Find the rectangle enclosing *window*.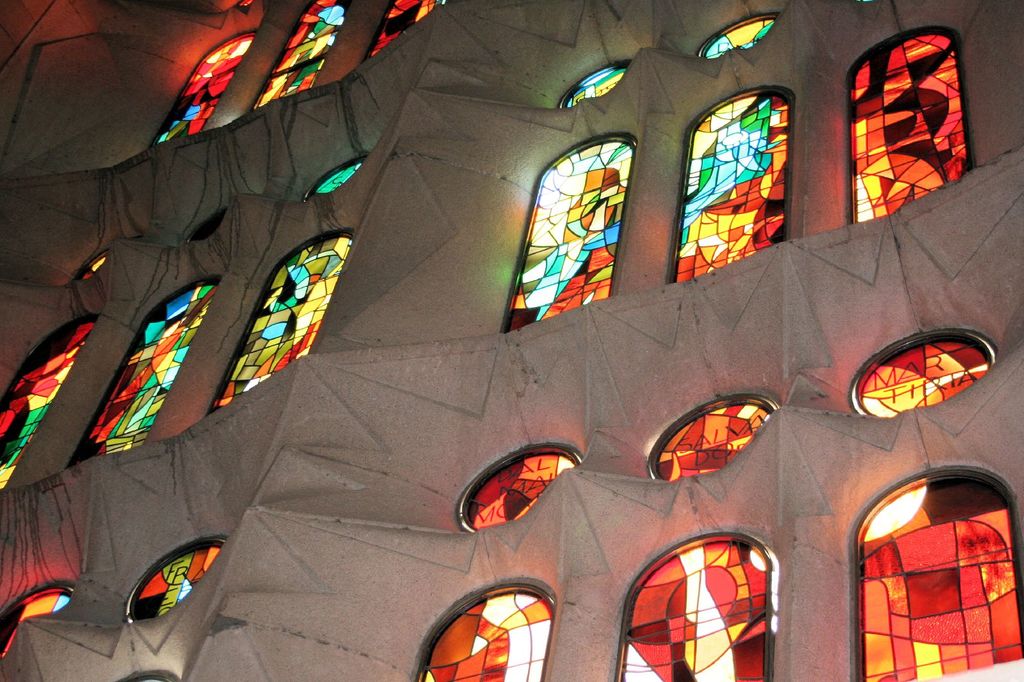
box(125, 536, 225, 623).
